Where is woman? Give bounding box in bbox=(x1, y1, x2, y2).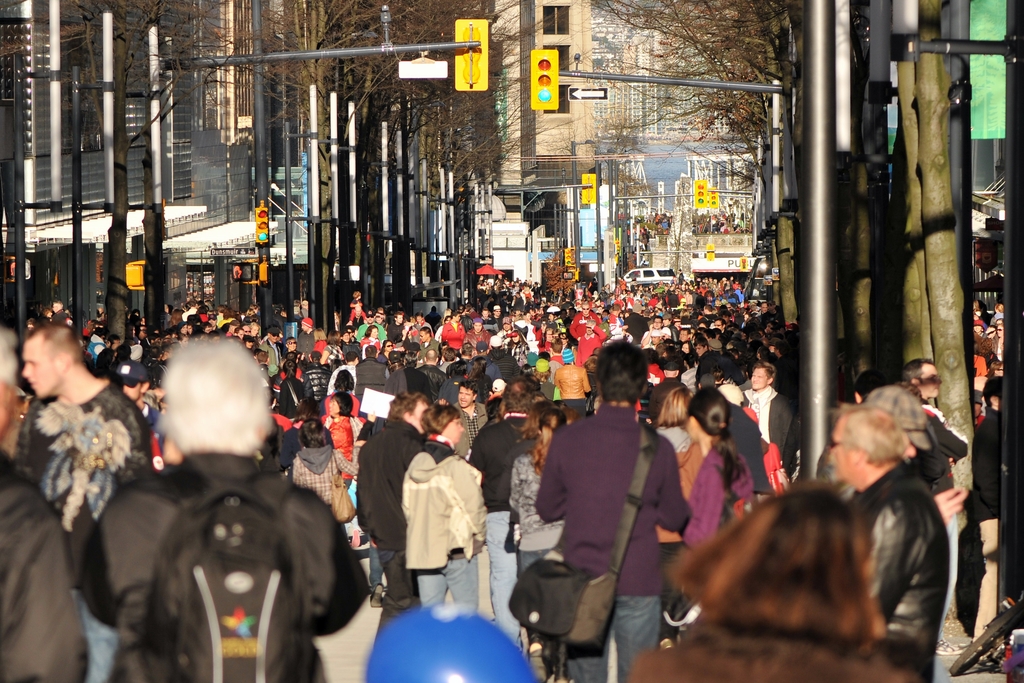
bbox=(378, 339, 394, 364).
